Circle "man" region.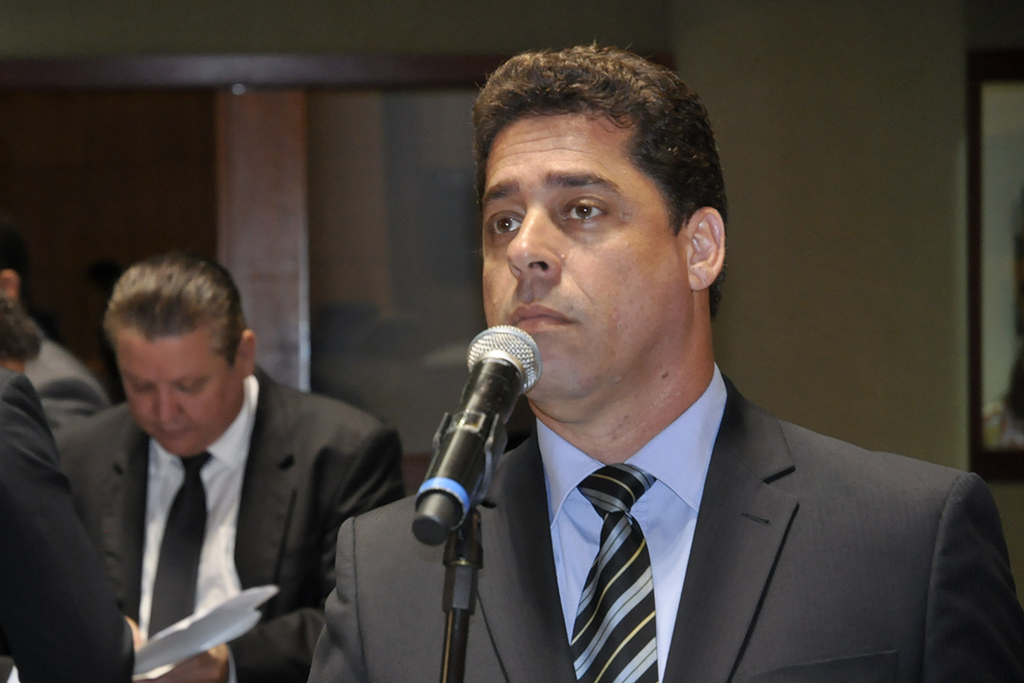
Region: l=15, t=260, r=410, b=674.
